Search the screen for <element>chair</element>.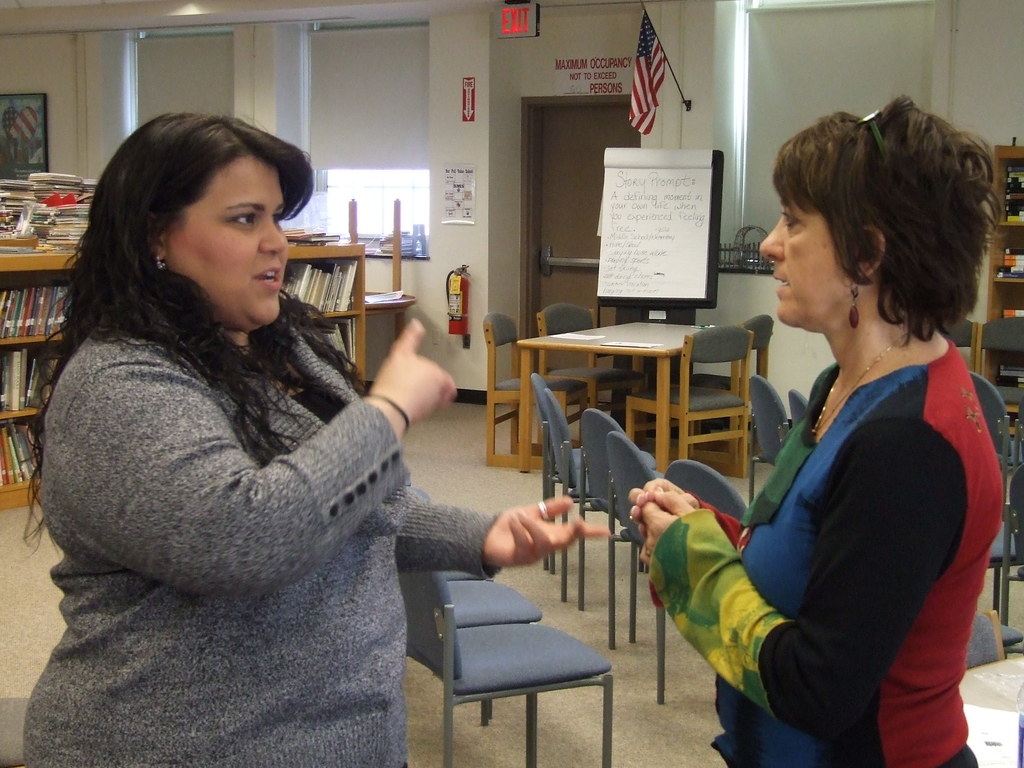
Found at l=604, t=429, r=669, b=642.
